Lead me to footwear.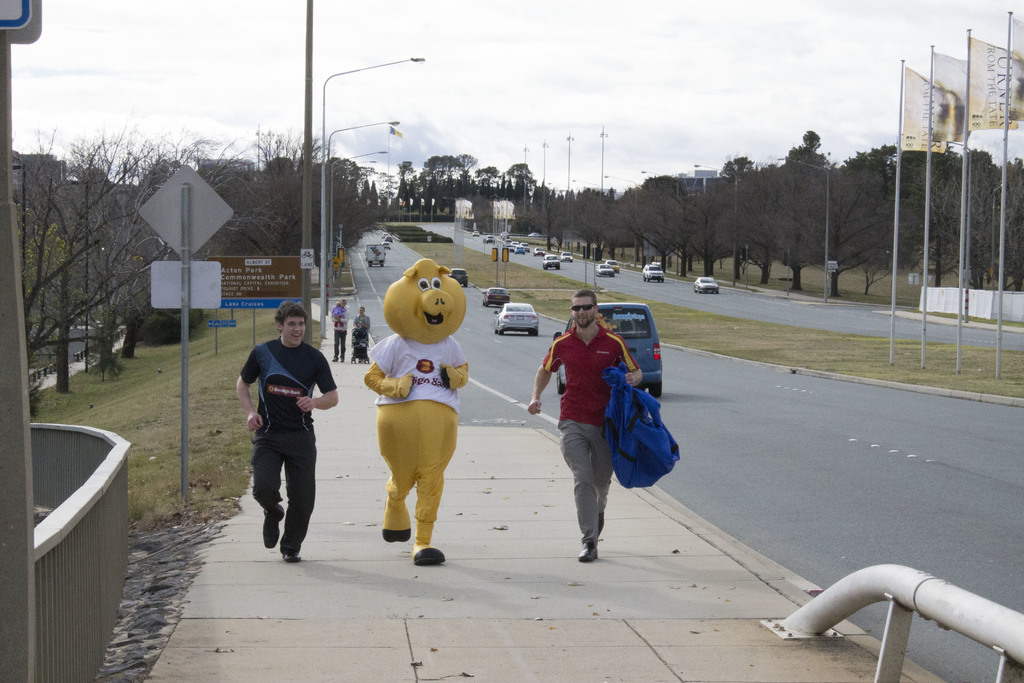
Lead to [x1=340, y1=357, x2=345, y2=361].
